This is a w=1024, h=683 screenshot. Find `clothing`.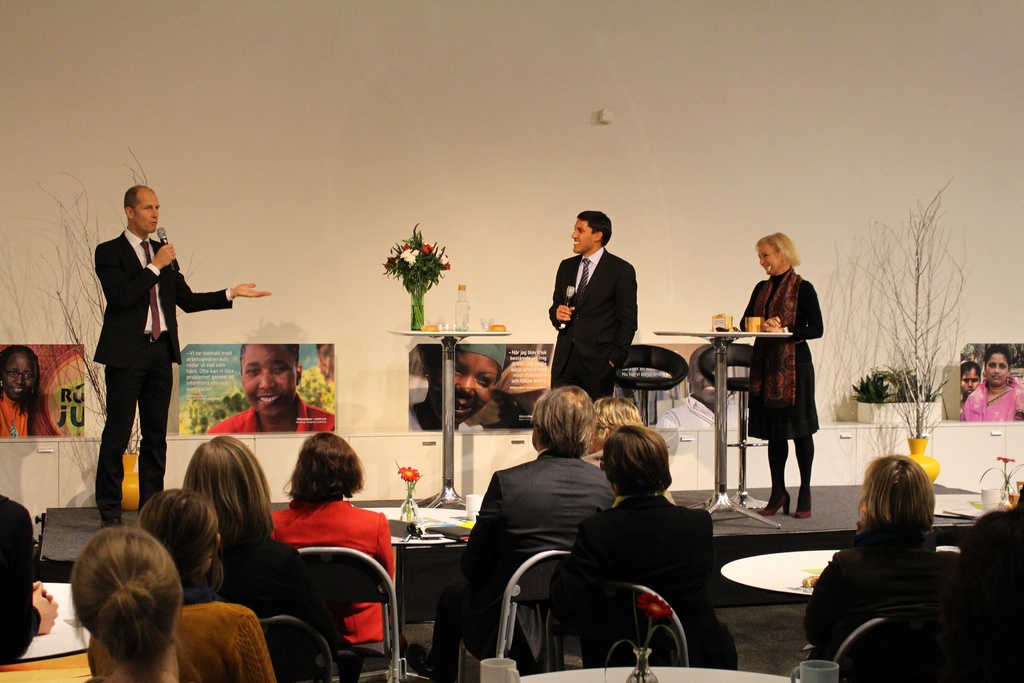
Bounding box: <region>82, 565, 276, 680</region>.
